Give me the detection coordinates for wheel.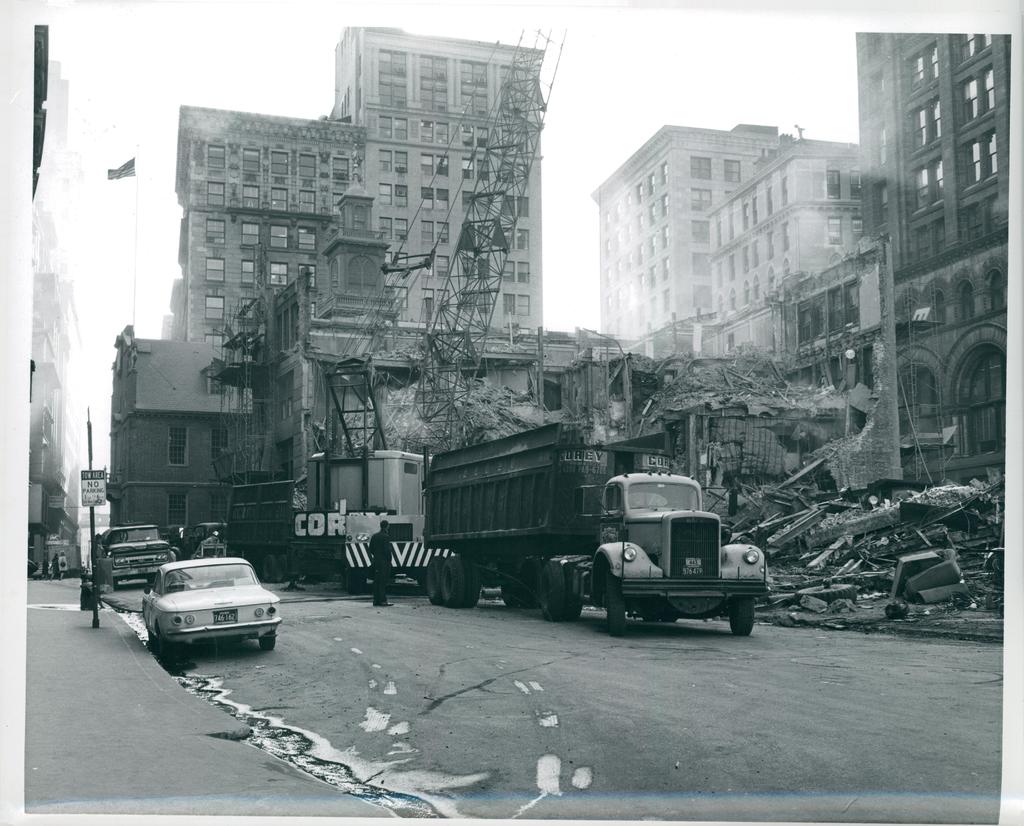
606:578:626:644.
